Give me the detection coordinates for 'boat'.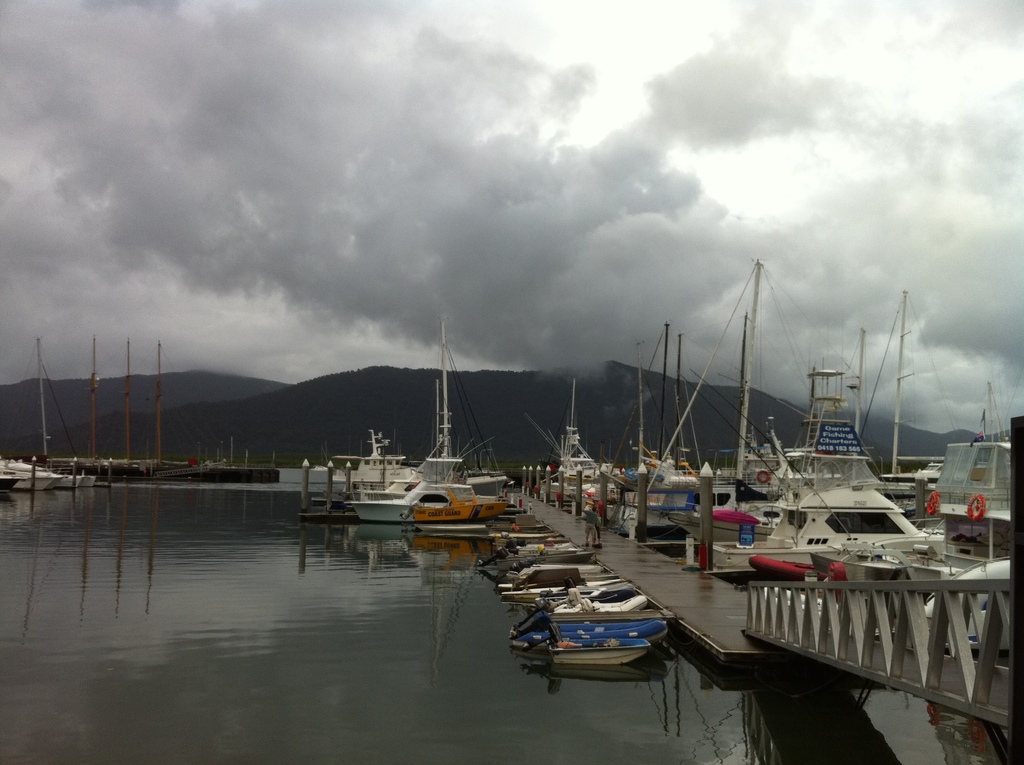
crop(0, 337, 62, 493).
